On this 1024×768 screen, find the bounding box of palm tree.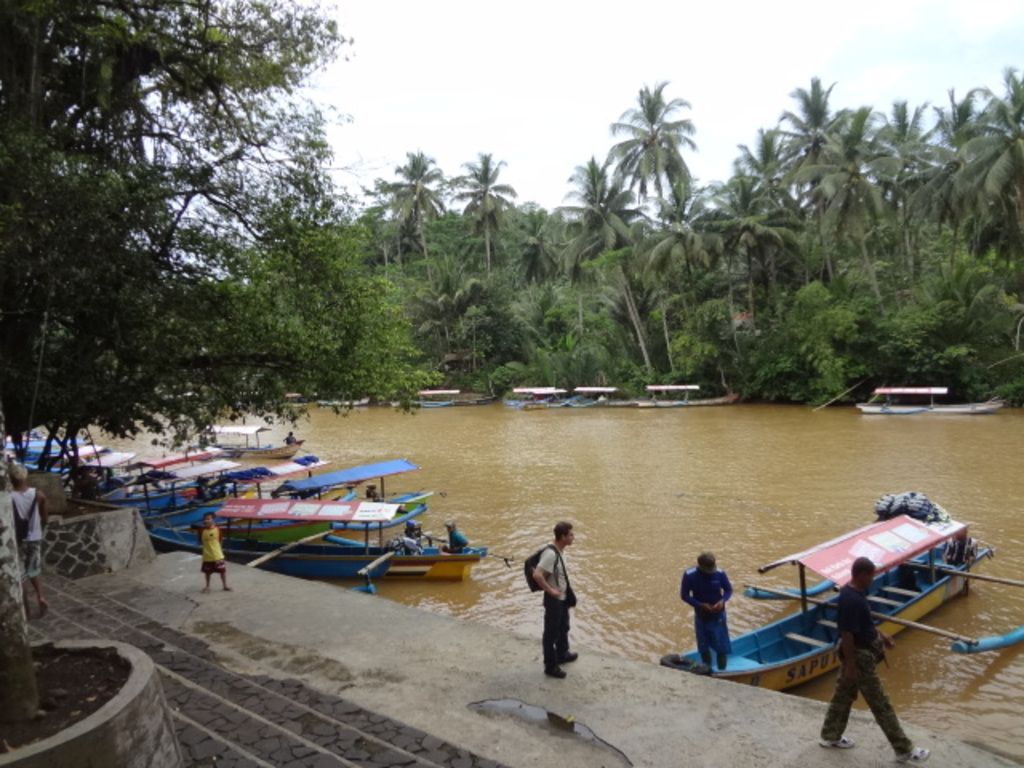
Bounding box: box(645, 190, 728, 333).
